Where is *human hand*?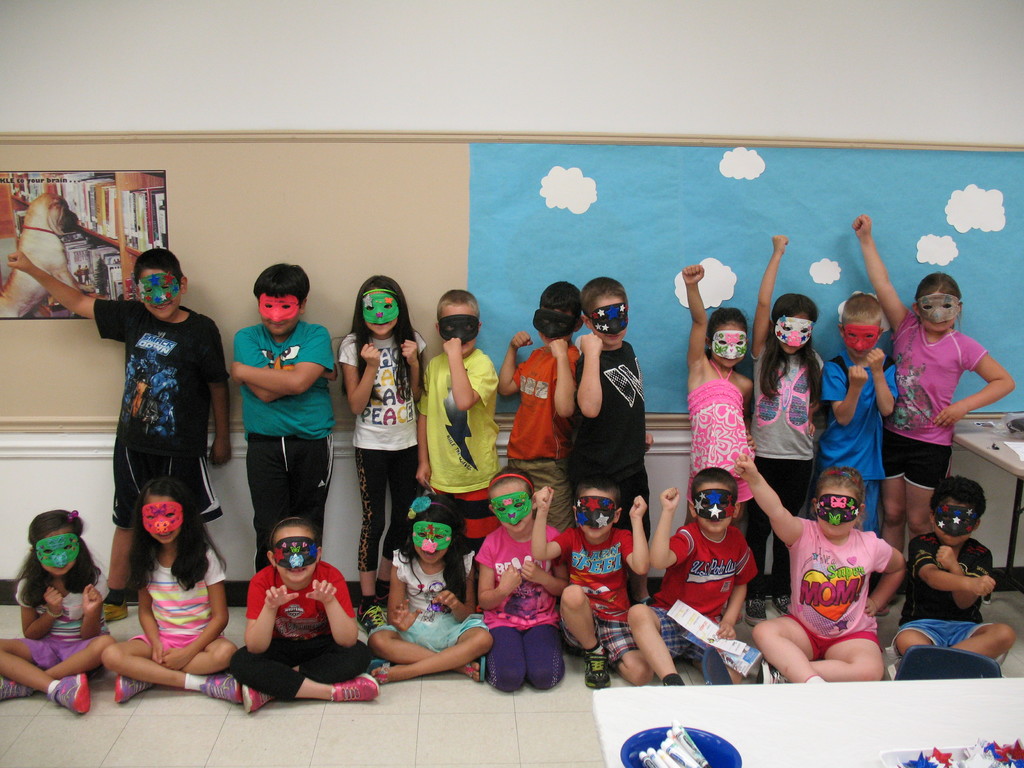
rect(732, 456, 756, 484).
